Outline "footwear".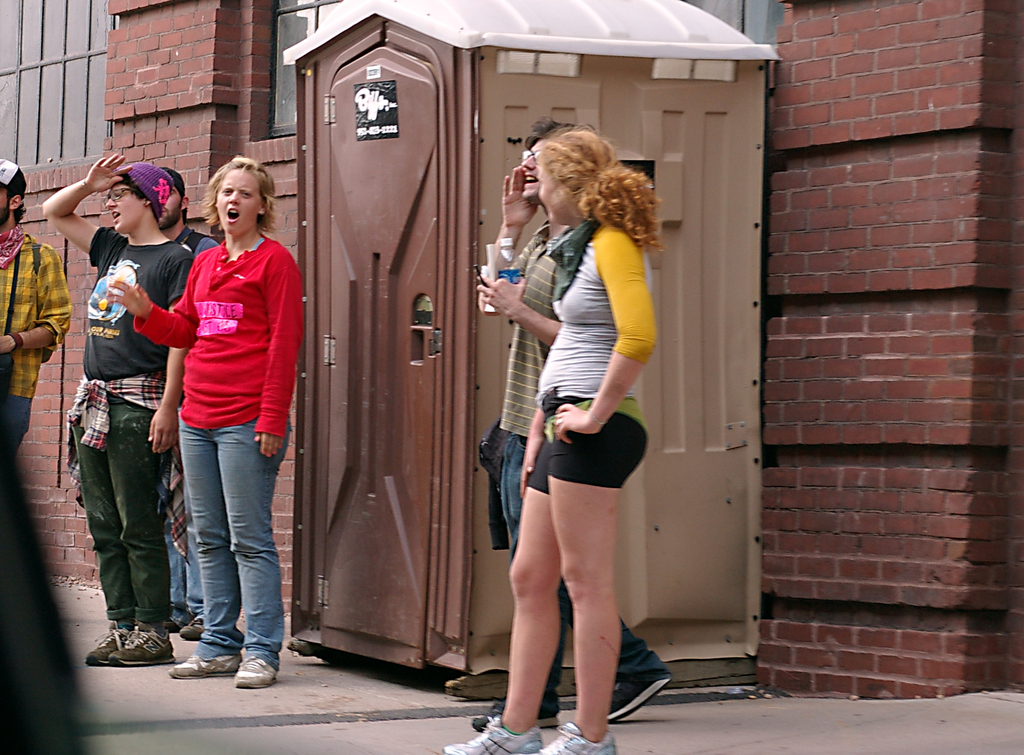
Outline: (168,654,241,679).
